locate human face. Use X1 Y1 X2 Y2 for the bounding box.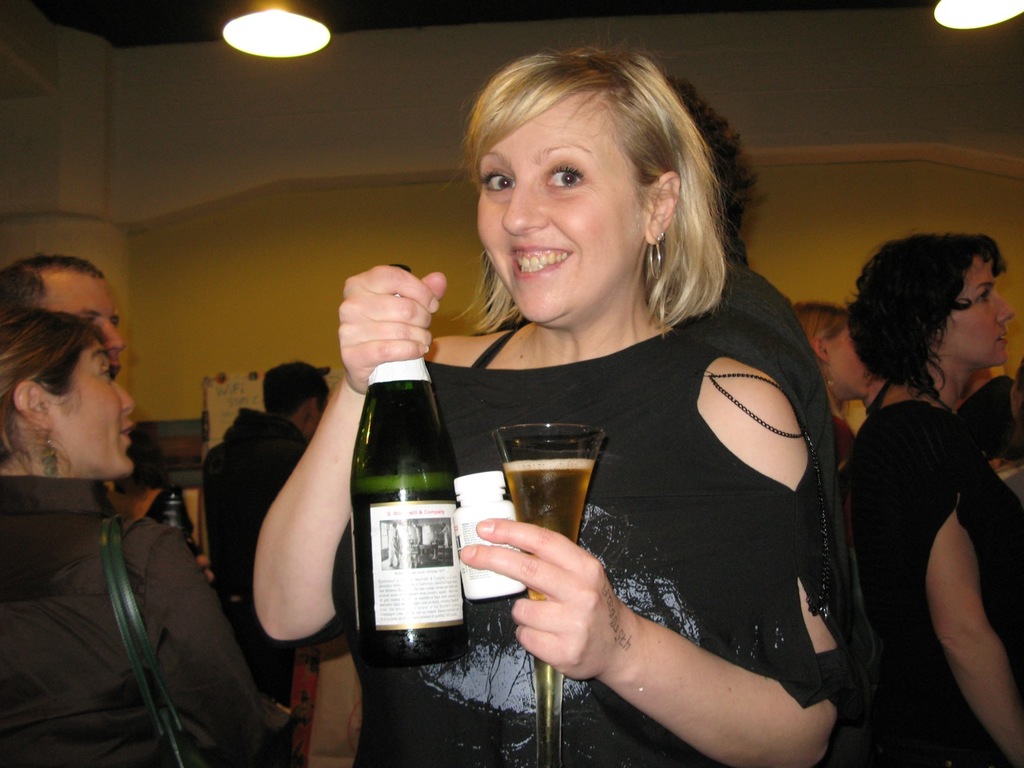
53 264 121 374.
